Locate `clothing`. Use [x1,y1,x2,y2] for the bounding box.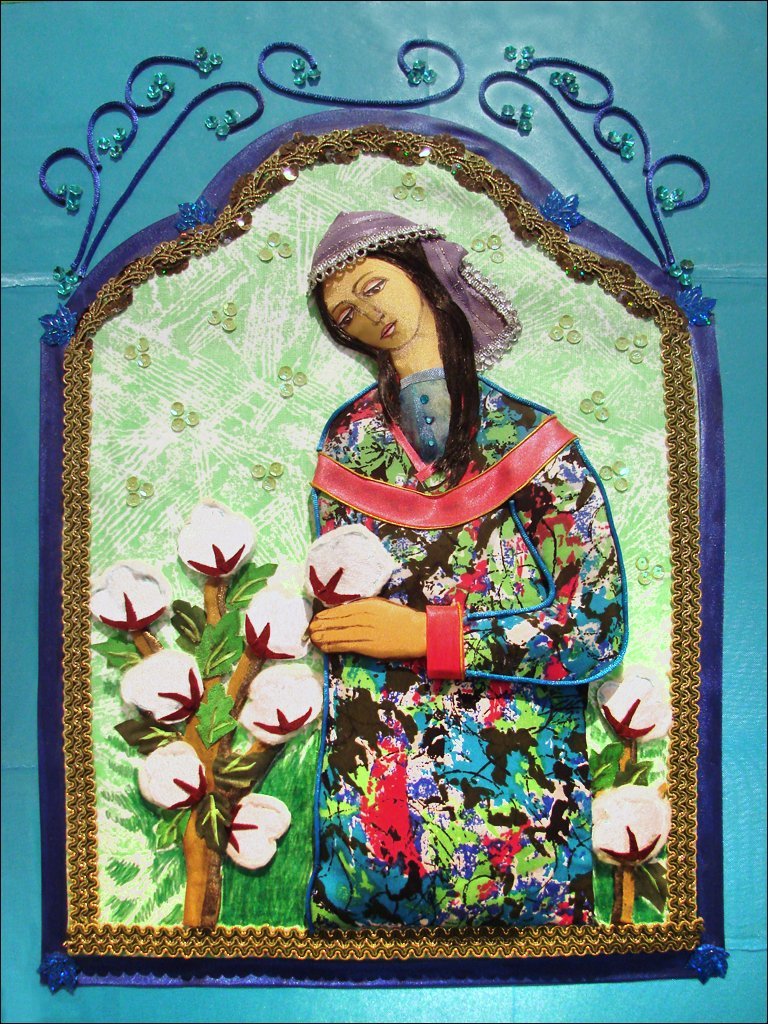
[301,365,622,948].
